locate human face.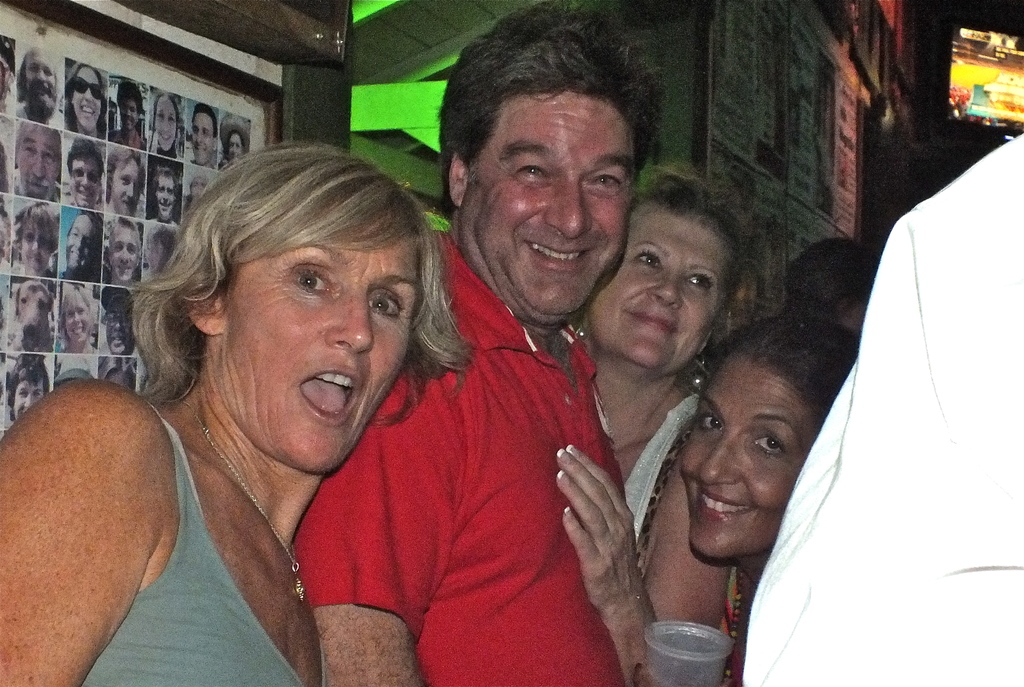
Bounding box: (x1=230, y1=203, x2=422, y2=475).
